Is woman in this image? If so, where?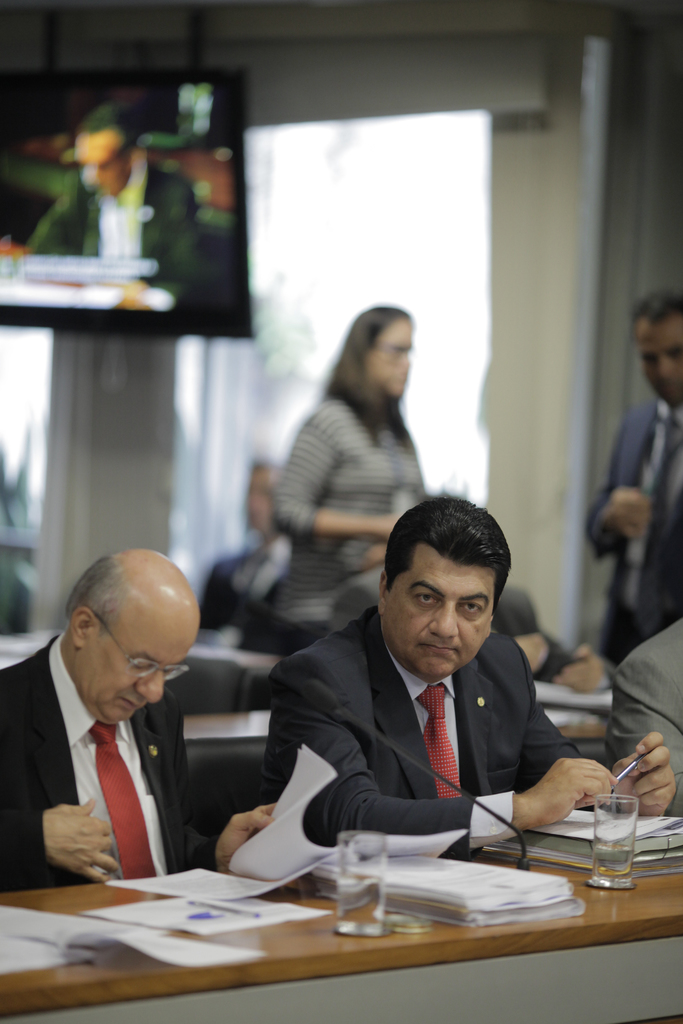
Yes, at {"left": 273, "top": 303, "right": 428, "bottom": 653}.
